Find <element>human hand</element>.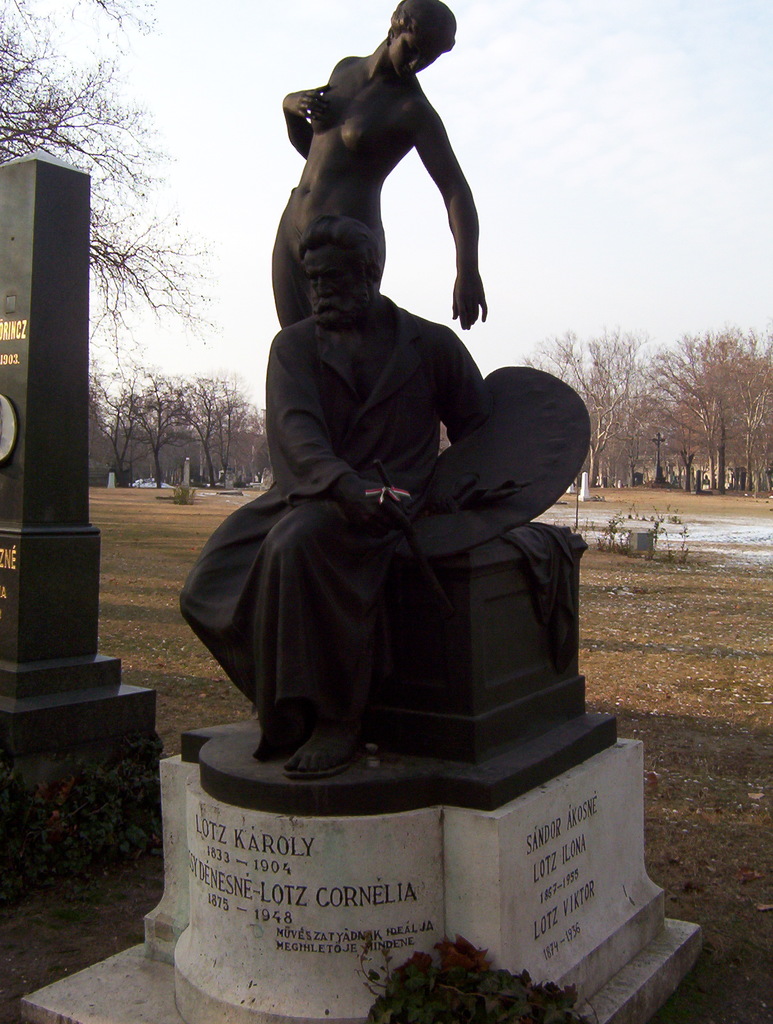
[453, 276, 490, 330].
